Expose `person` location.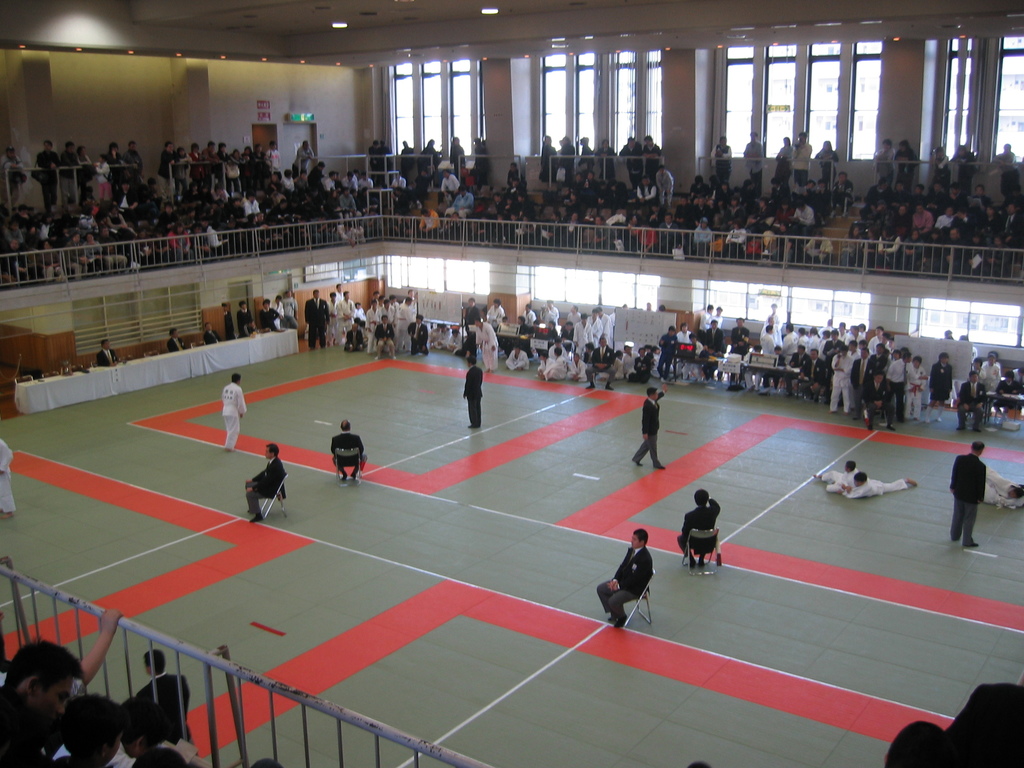
Exposed at region(854, 339, 889, 401).
